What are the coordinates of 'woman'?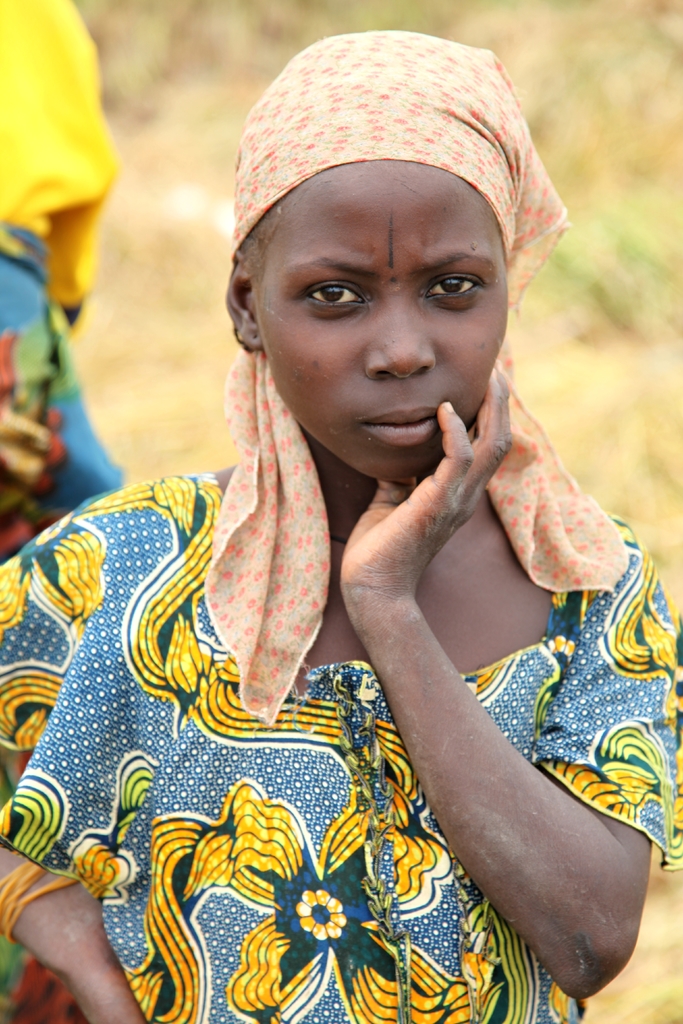
(0,0,131,579).
